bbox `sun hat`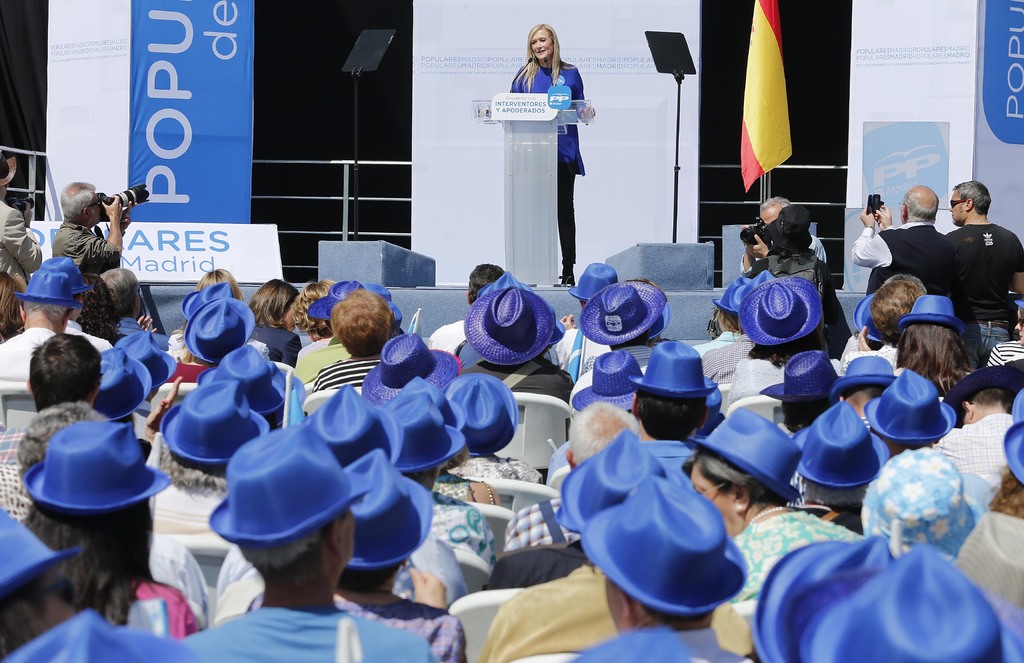
999/381/1023/489
